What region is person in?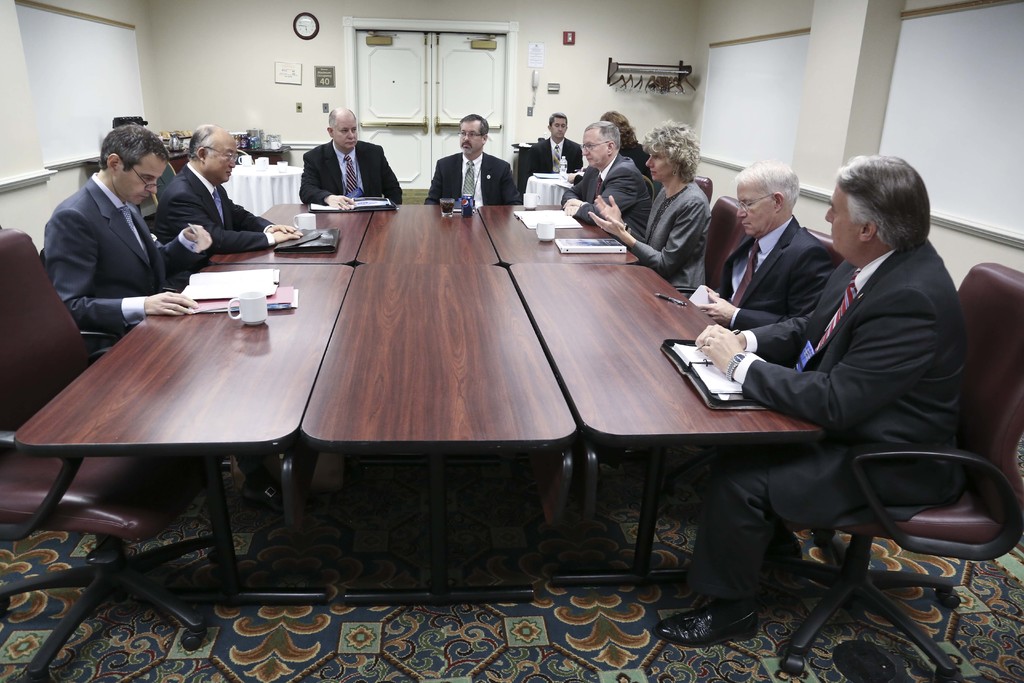
<box>296,105,401,215</box>.
